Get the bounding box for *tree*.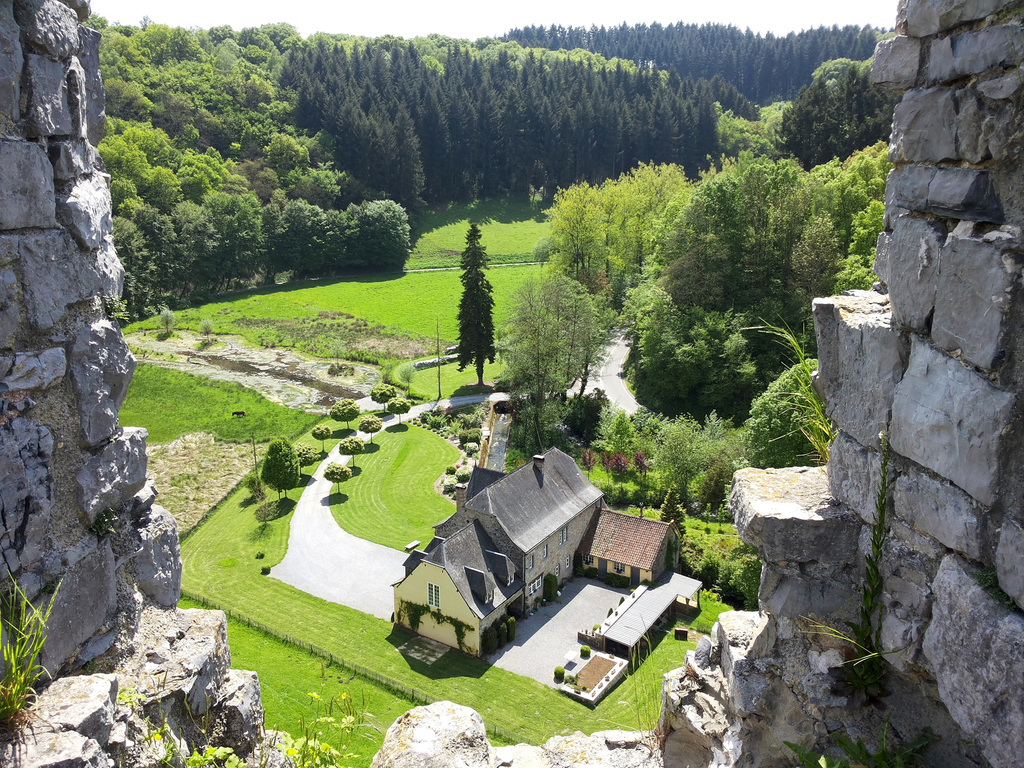
(x1=262, y1=429, x2=302, y2=513).
